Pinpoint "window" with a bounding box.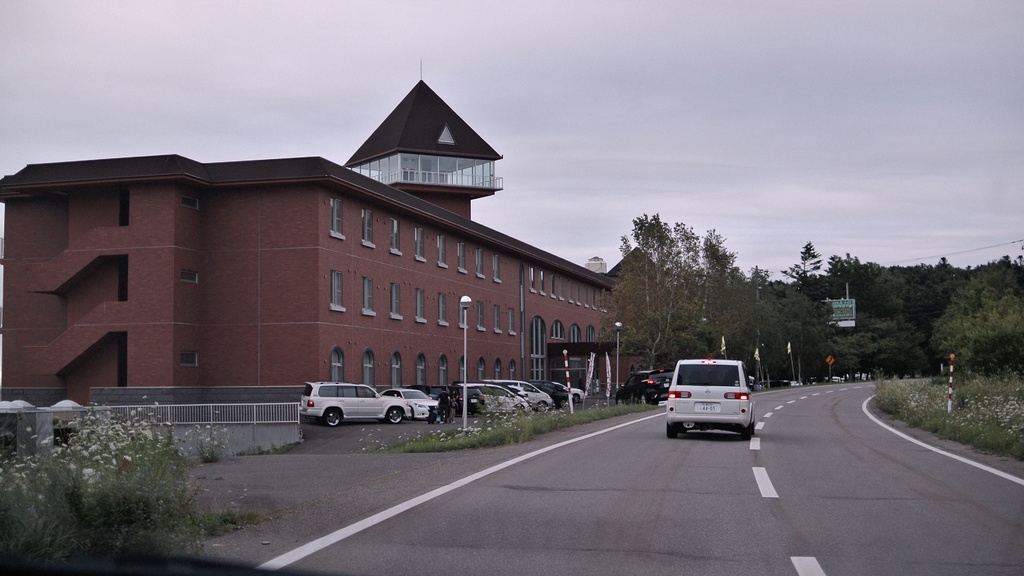
{"x1": 329, "y1": 272, "x2": 344, "y2": 313}.
